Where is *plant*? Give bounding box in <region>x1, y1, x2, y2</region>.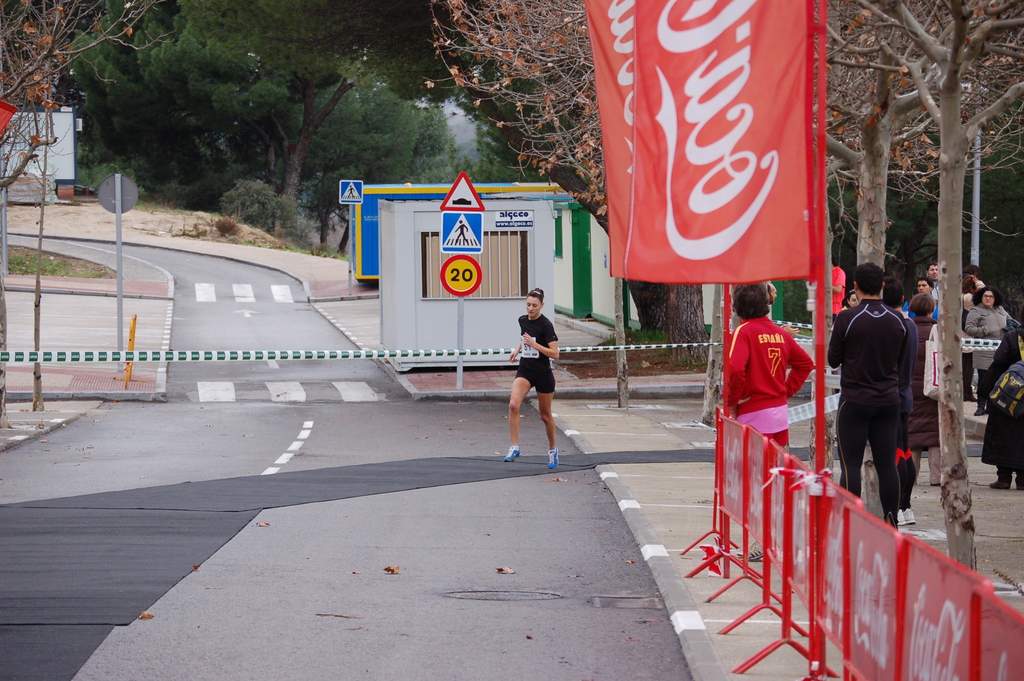
<region>601, 316, 680, 356</region>.
